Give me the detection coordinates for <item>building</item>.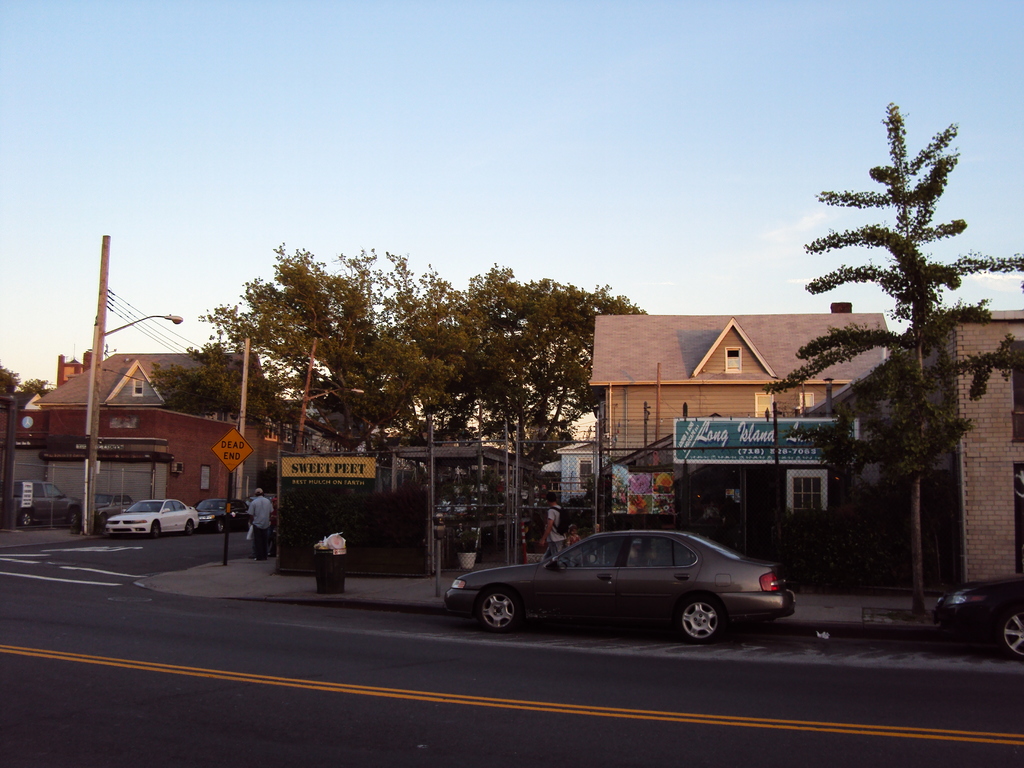
[586,297,893,520].
